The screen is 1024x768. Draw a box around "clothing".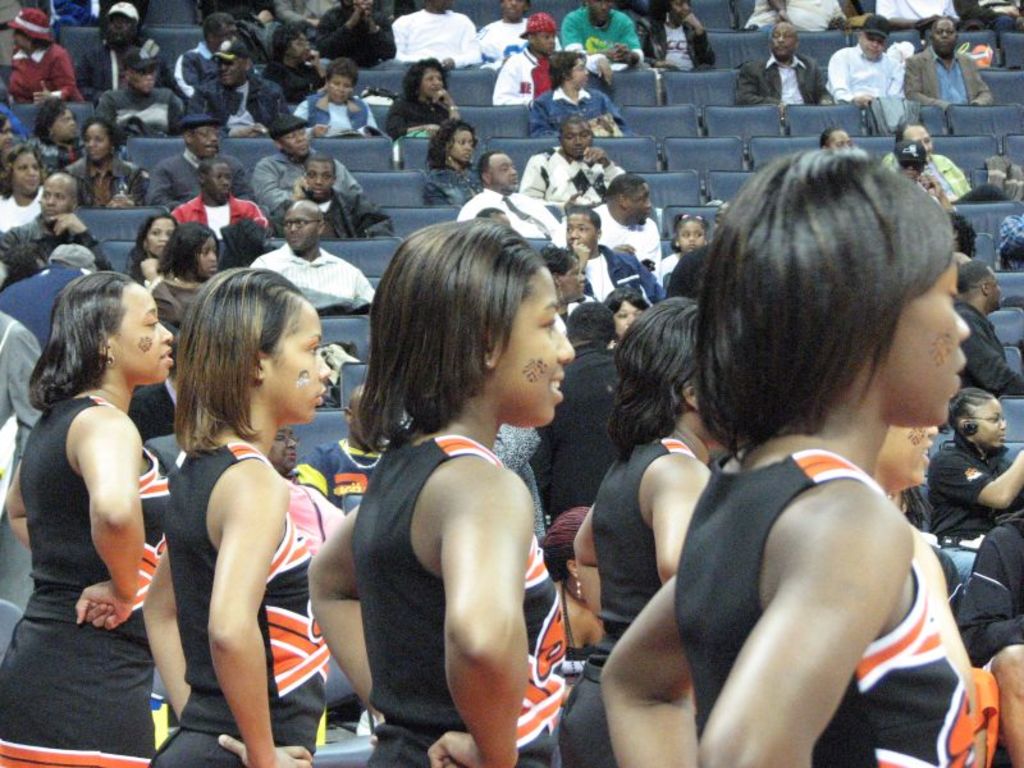
box=[518, 142, 634, 209].
